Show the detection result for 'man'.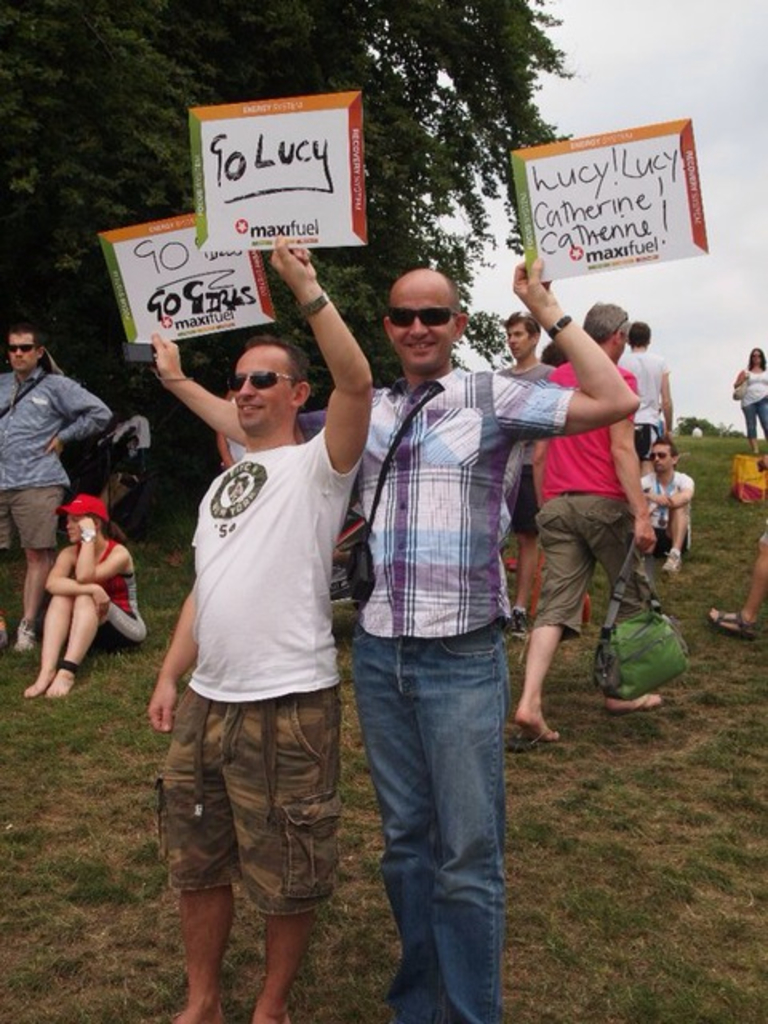
(614,318,680,482).
